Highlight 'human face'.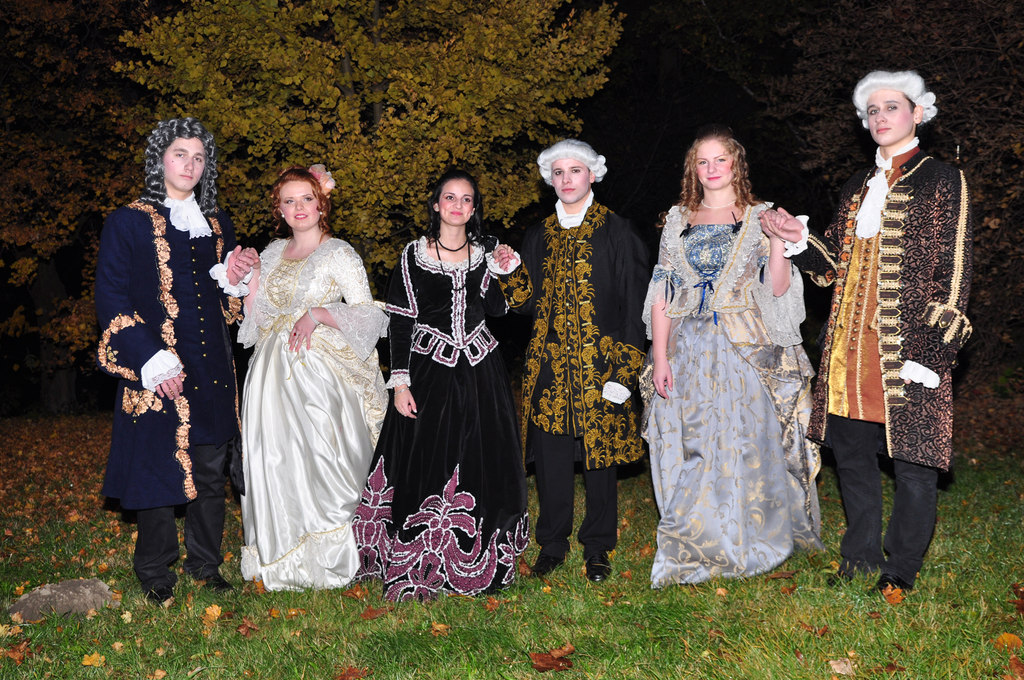
Highlighted region: [696, 139, 733, 188].
